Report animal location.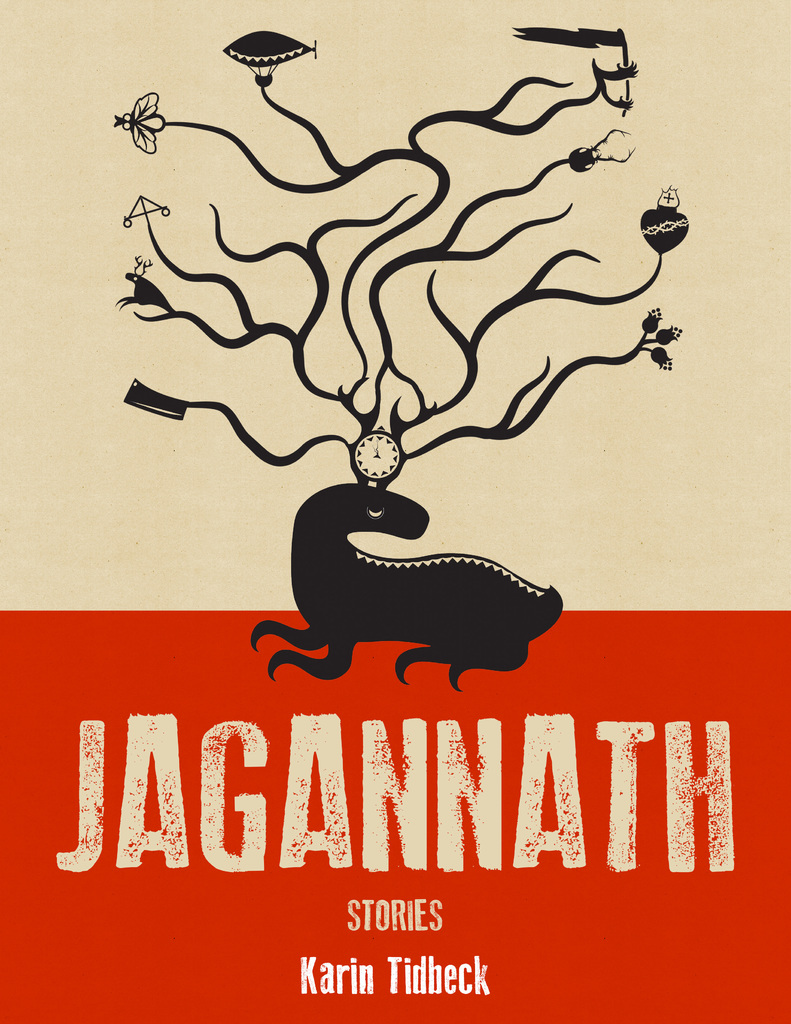
Report: <box>248,483,563,703</box>.
